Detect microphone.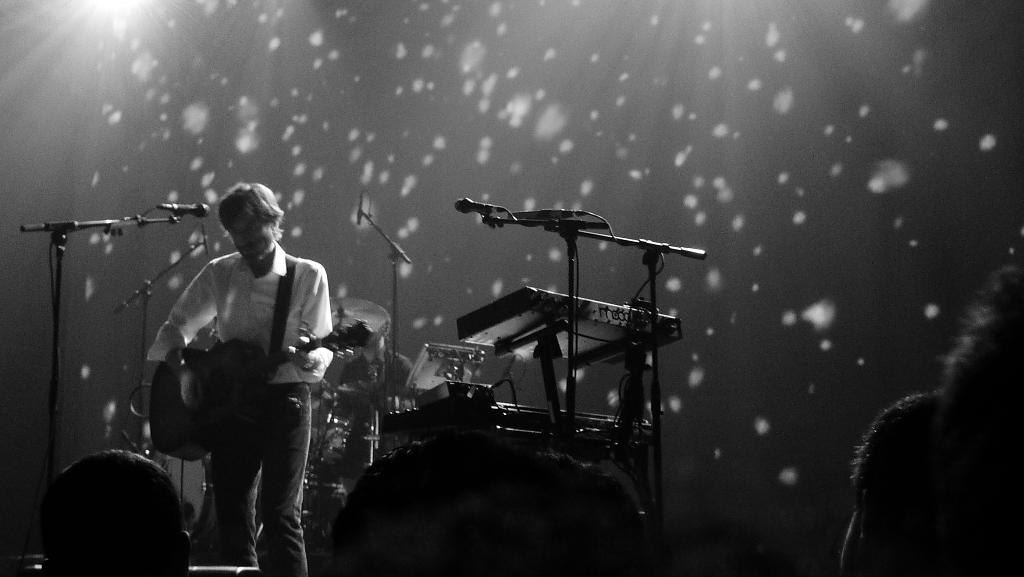
Detected at (left=451, top=196, right=490, bottom=213).
